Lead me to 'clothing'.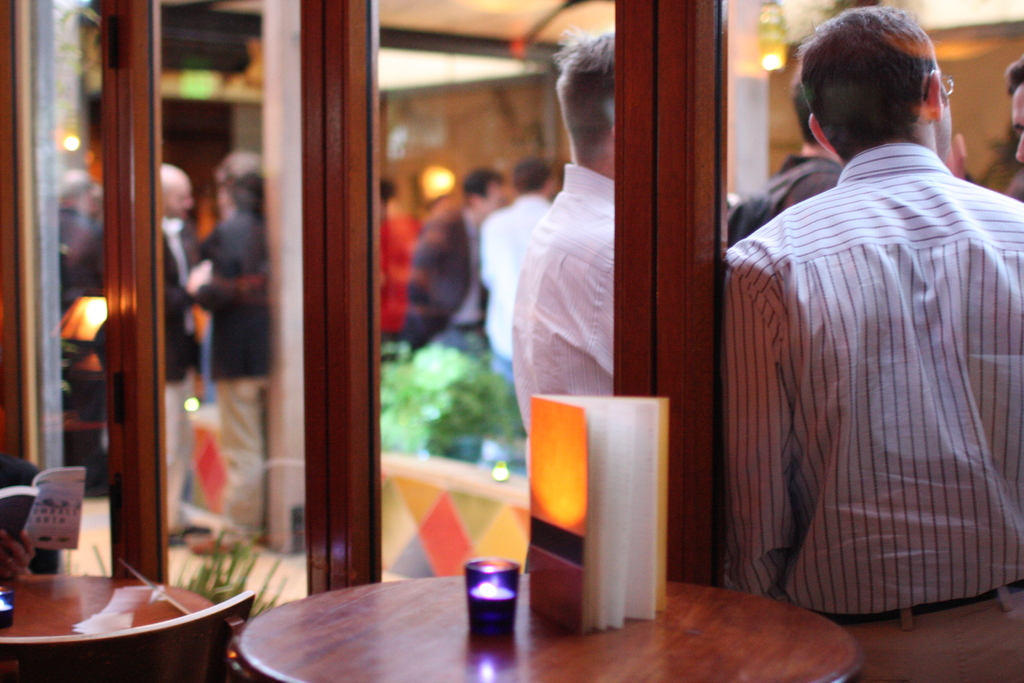
Lead to 164,215,198,534.
